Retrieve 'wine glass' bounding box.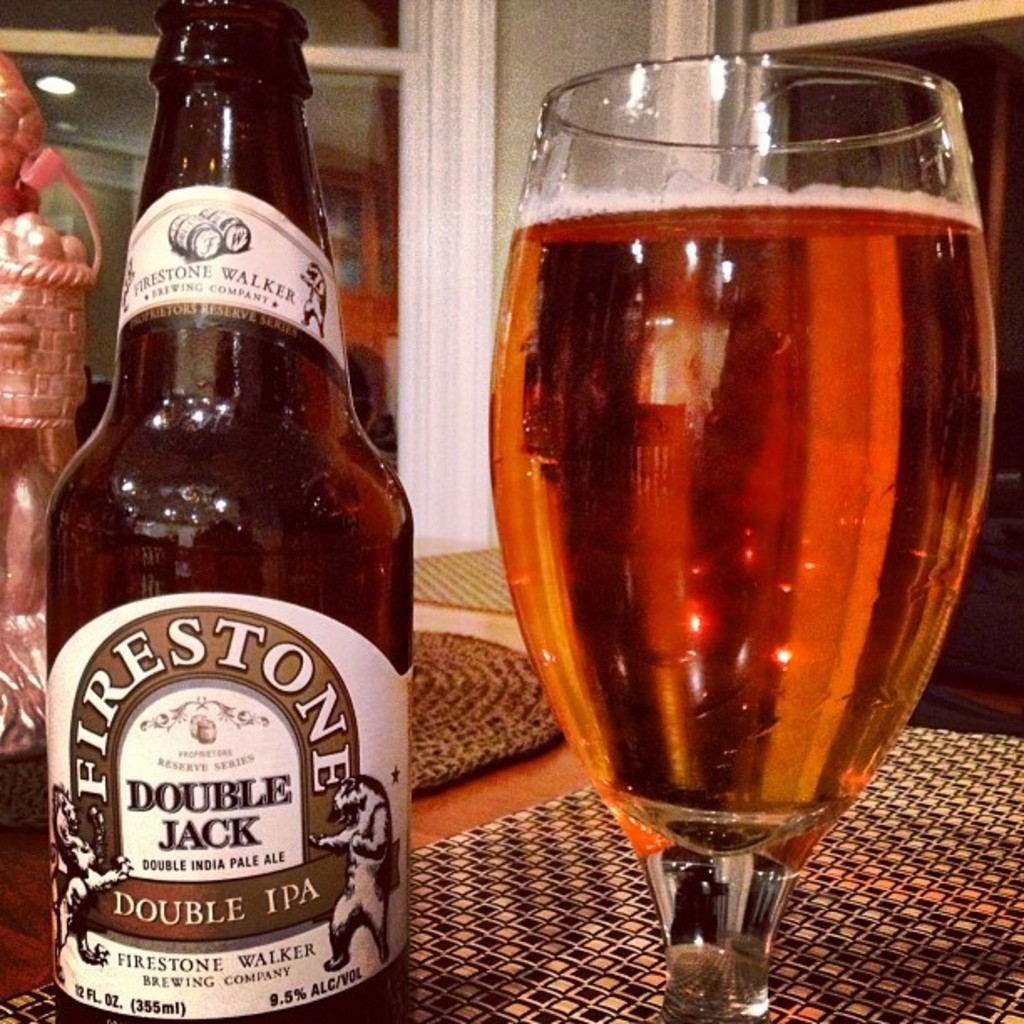
Bounding box: pyautogui.locateOnScreen(485, 50, 1002, 1022).
